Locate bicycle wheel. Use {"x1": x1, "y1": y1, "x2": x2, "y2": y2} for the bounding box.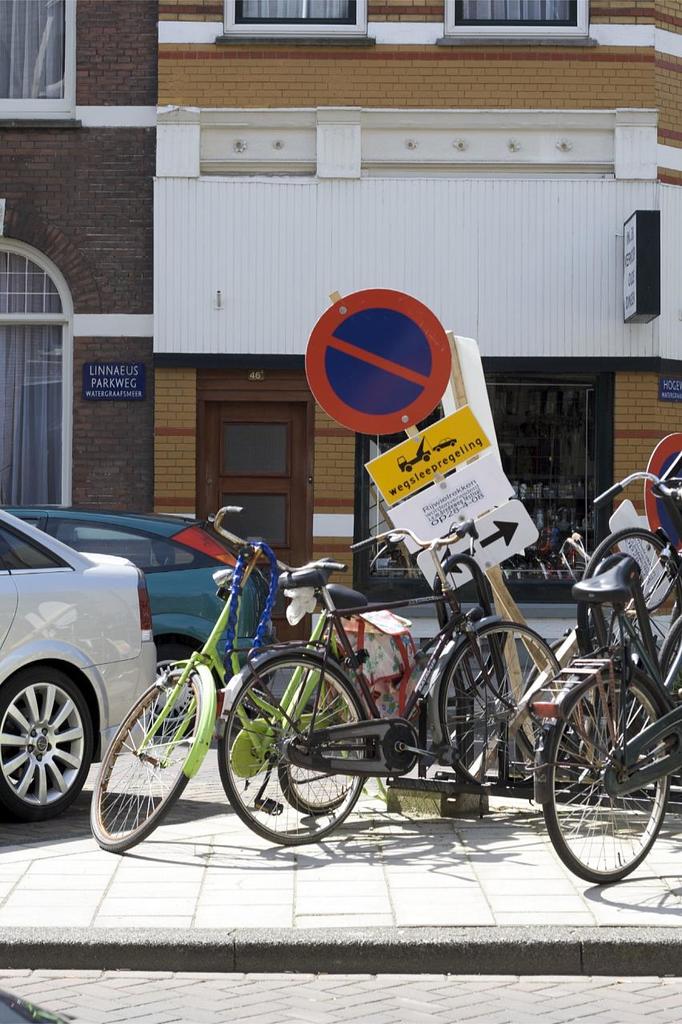
{"x1": 573, "y1": 527, "x2": 681, "y2": 682}.
